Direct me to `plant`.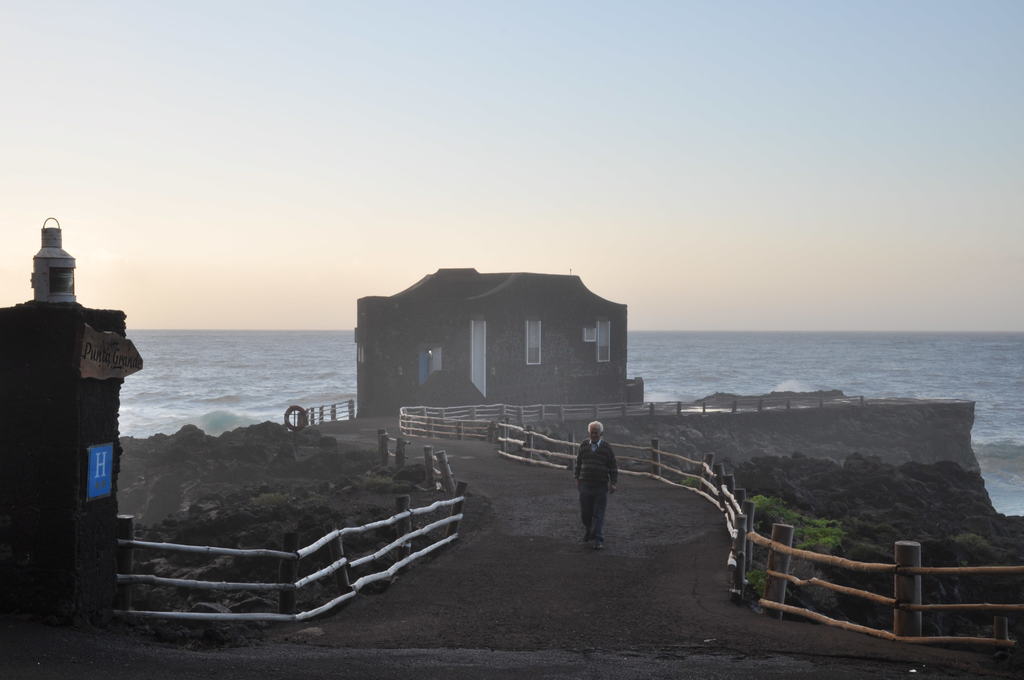
Direction: l=682, t=476, r=700, b=486.
